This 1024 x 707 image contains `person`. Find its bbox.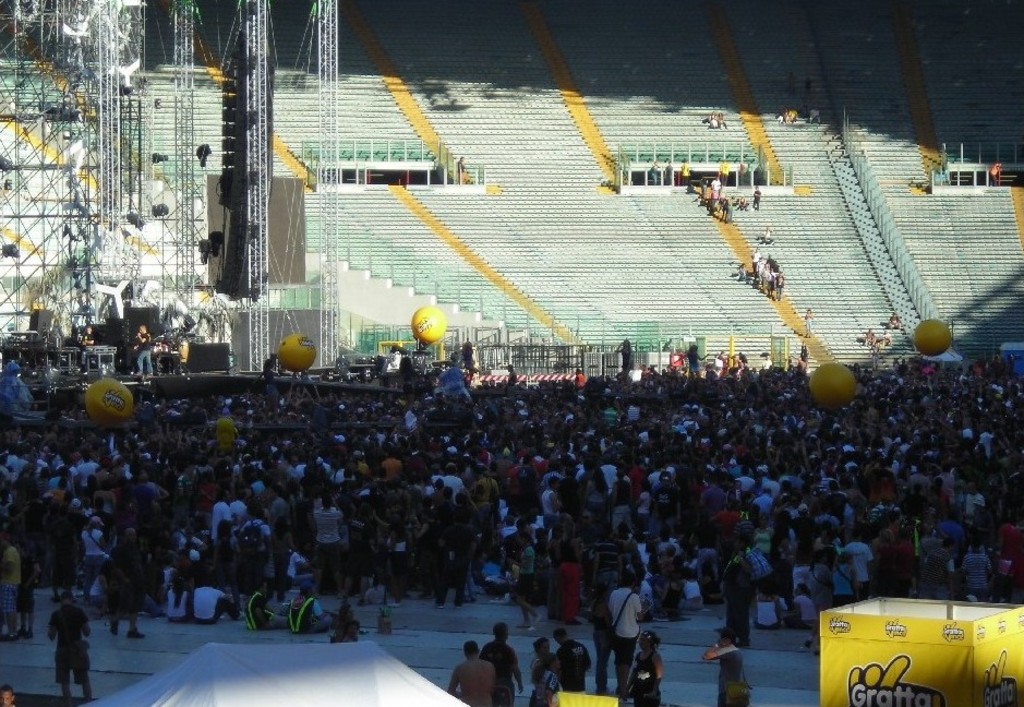
[left=81, top=327, right=96, bottom=364].
